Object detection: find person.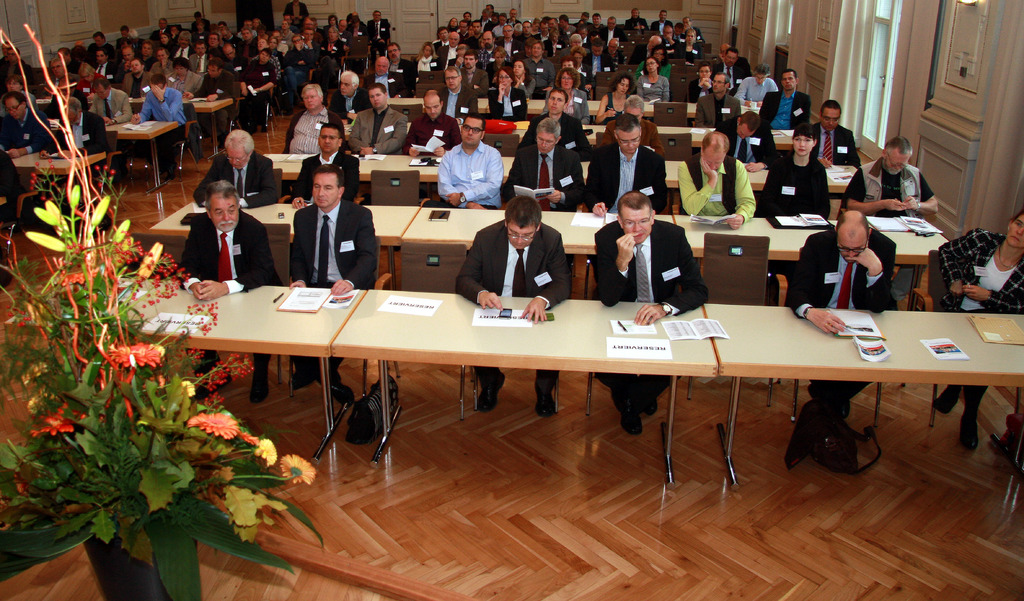
detection(190, 123, 291, 211).
